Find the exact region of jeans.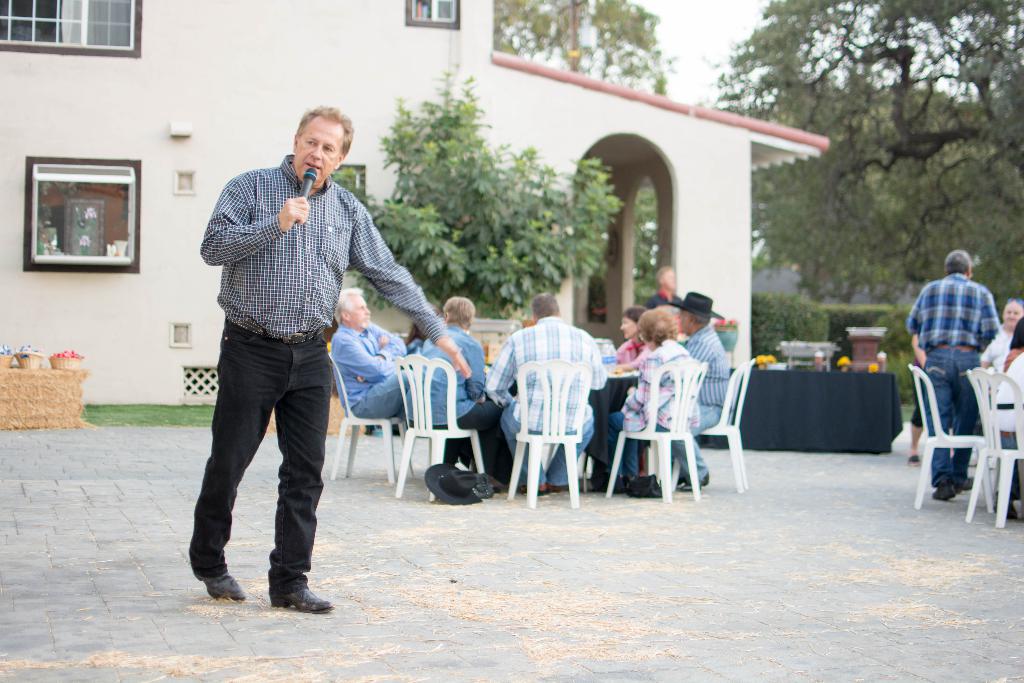
Exact region: crop(353, 365, 407, 419).
